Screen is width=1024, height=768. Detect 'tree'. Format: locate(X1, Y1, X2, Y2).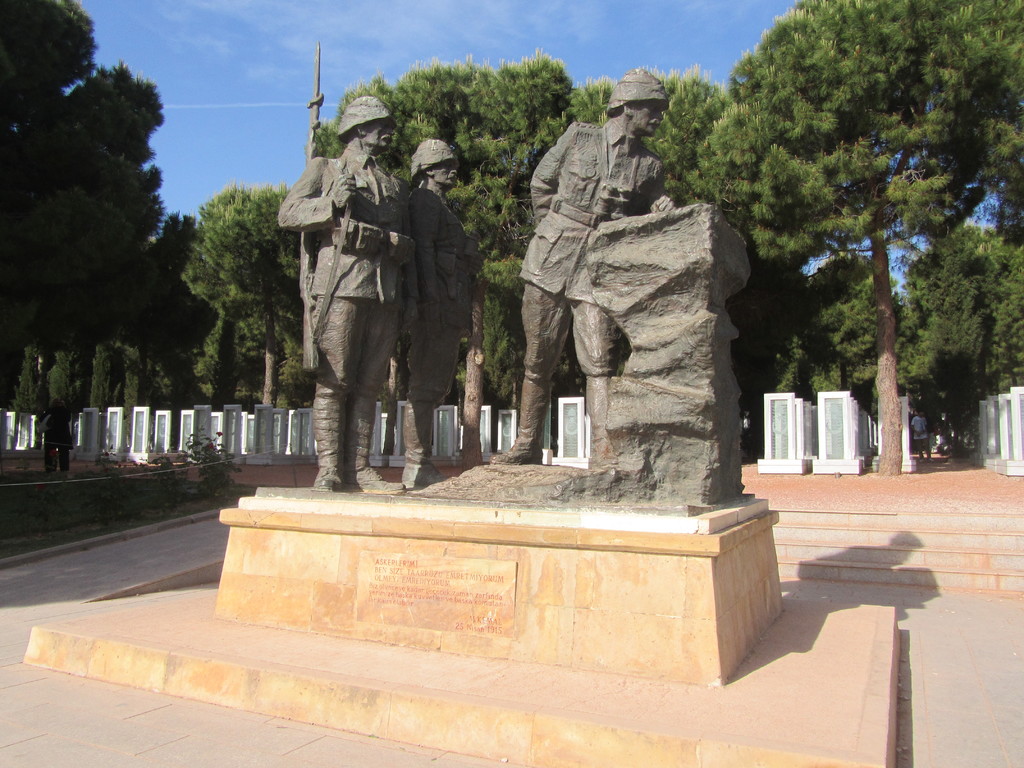
locate(759, 247, 900, 417).
